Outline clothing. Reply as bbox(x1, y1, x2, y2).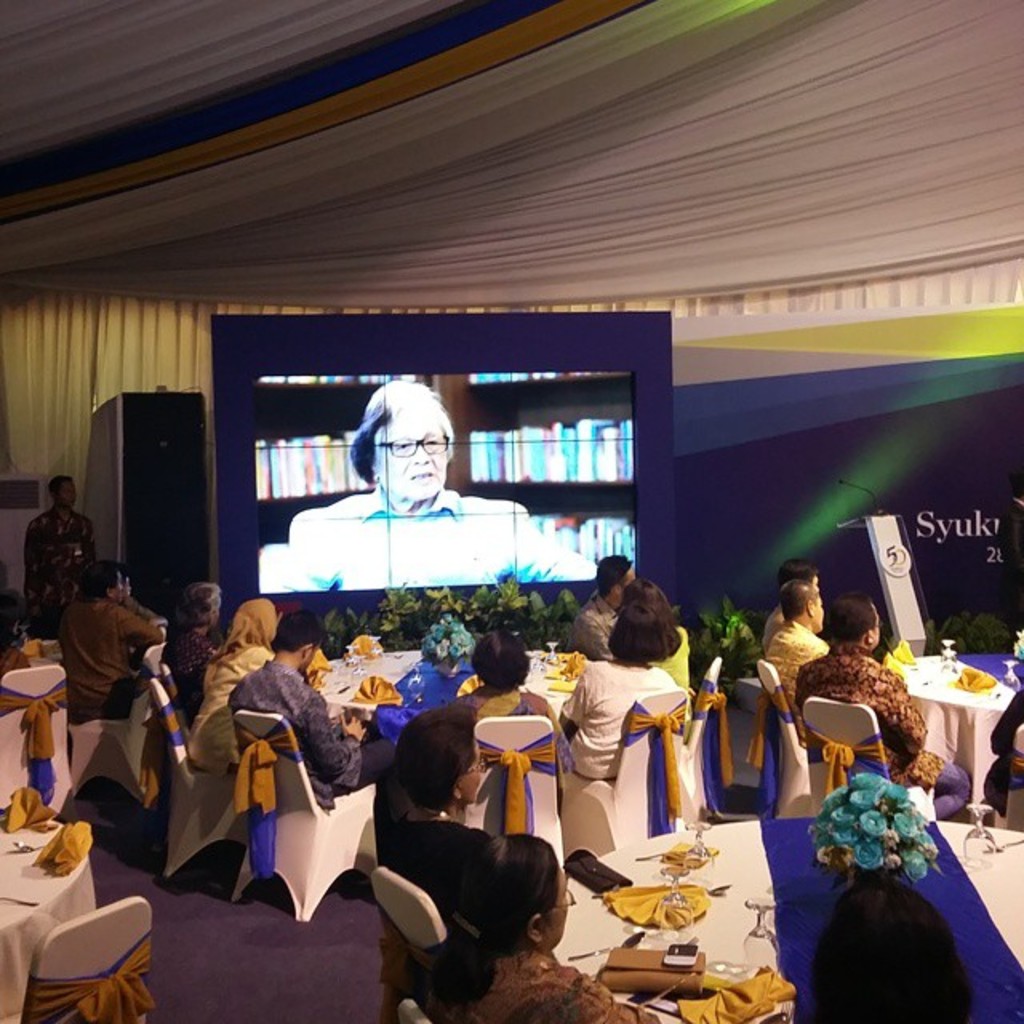
bbox(762, 621, 826, 731).
